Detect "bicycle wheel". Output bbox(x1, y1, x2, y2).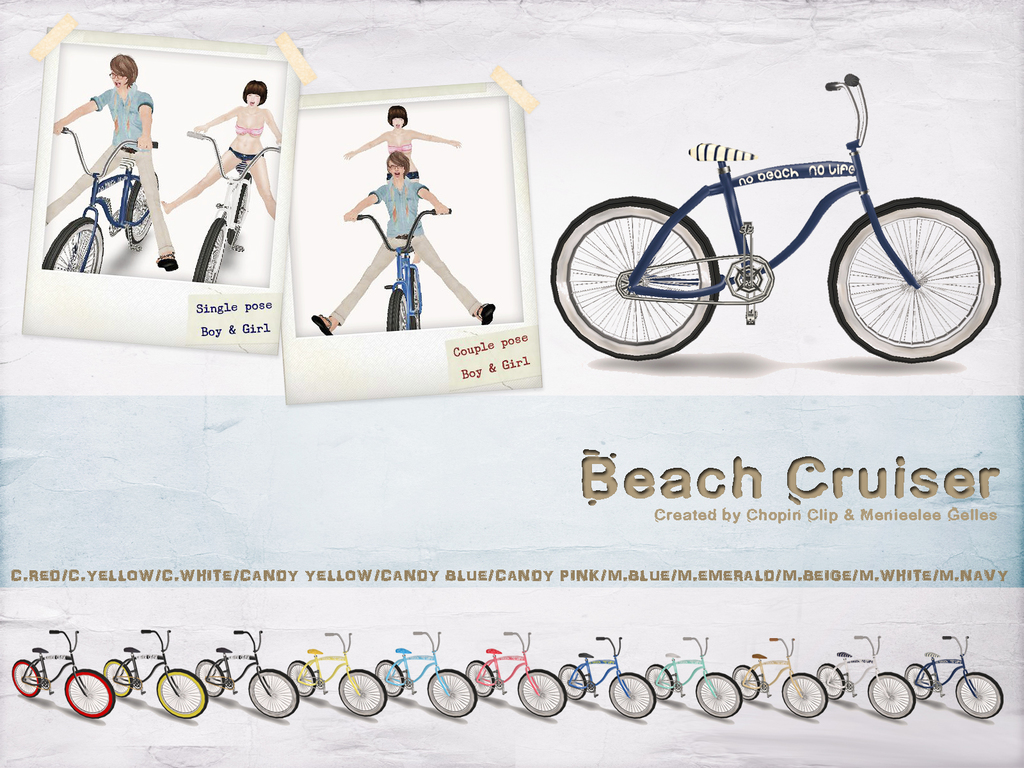
bbox(904, 664, 932, 700).
